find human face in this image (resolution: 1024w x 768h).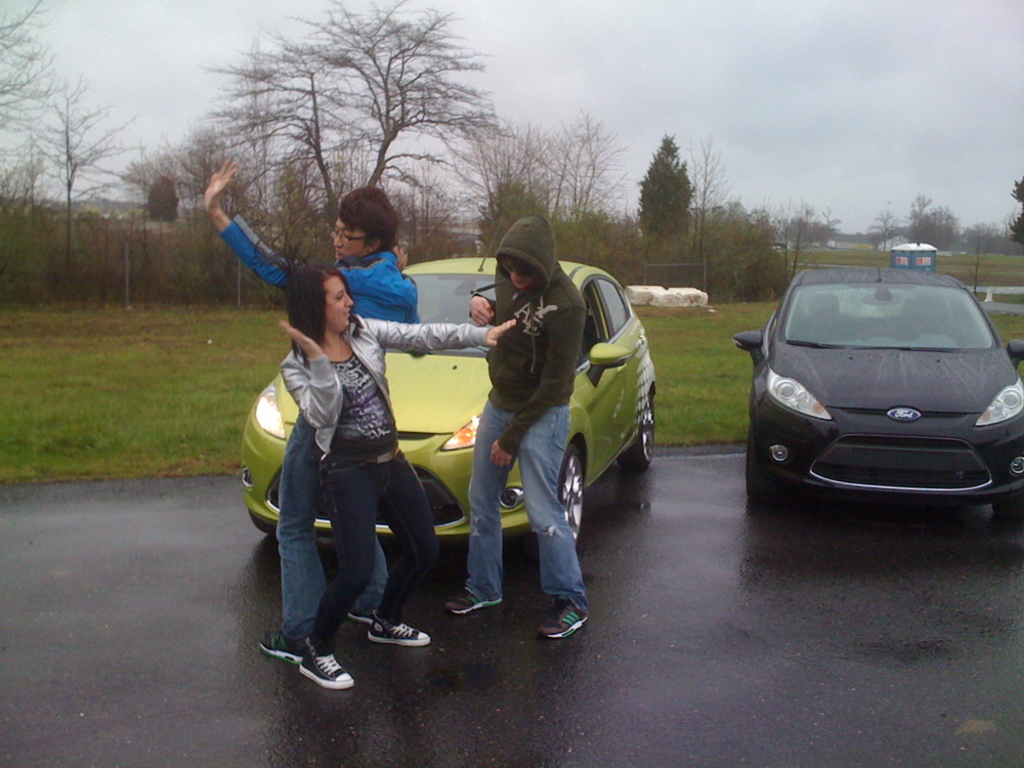
[332, 216, 366, 259].
